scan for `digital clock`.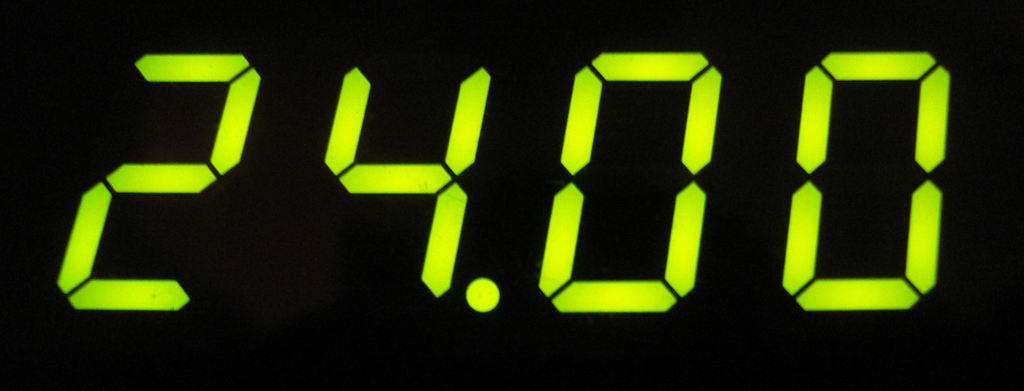
Scan result: 0/6/1023/381.
